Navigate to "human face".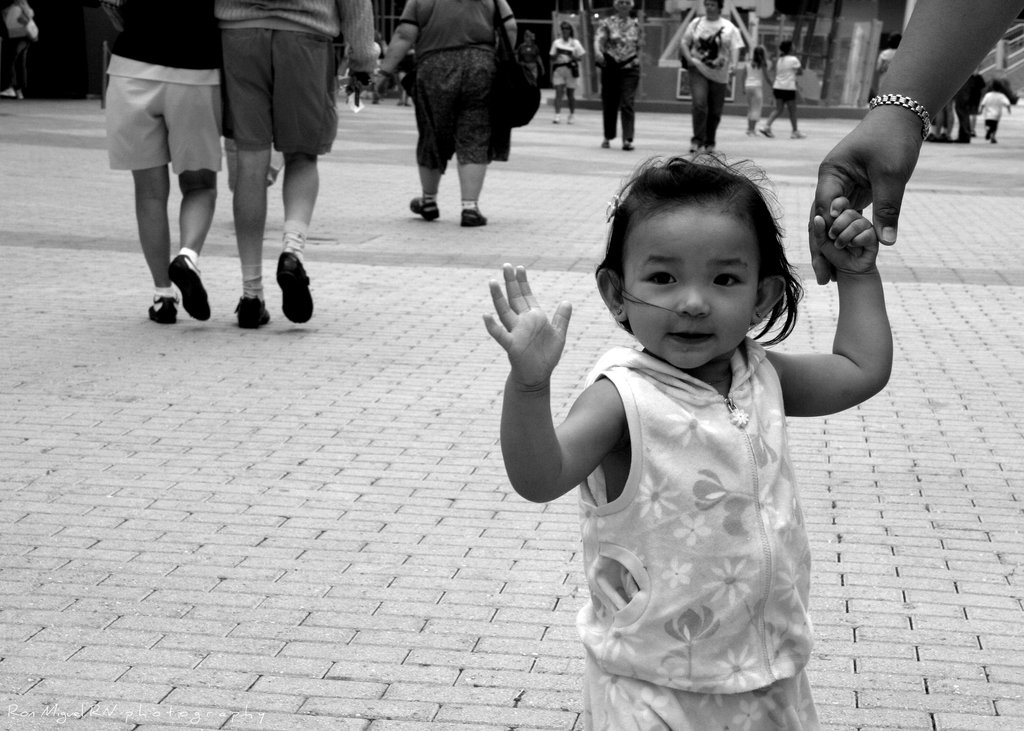
Navigation target: (623, 214, 760, 369).
